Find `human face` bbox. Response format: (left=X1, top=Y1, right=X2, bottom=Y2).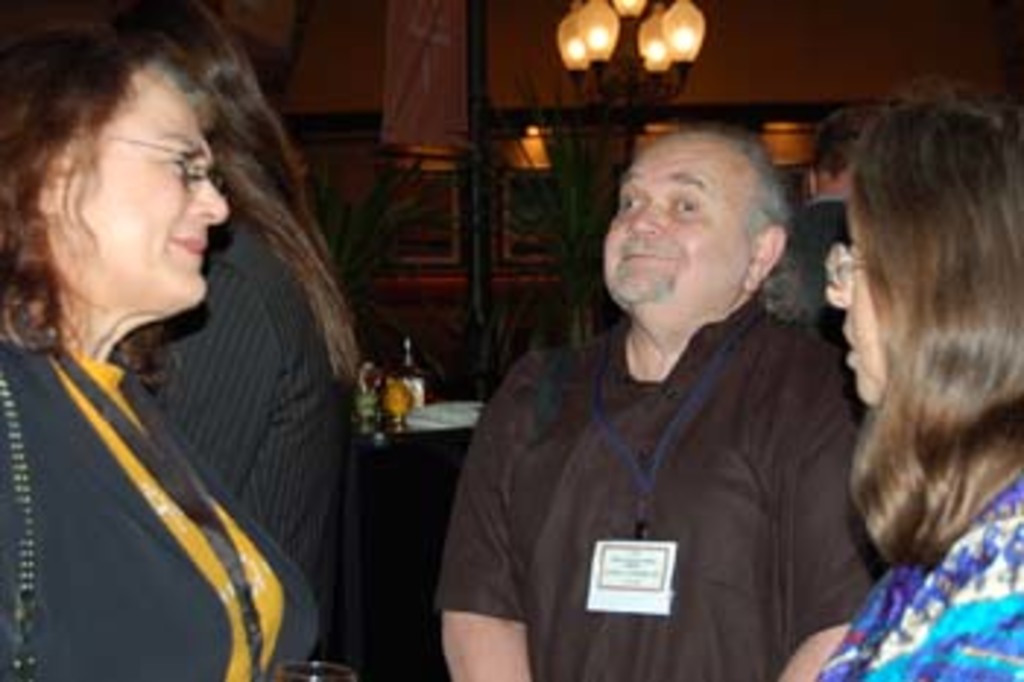
(left=600, top=135, right=749, bottom=310).
